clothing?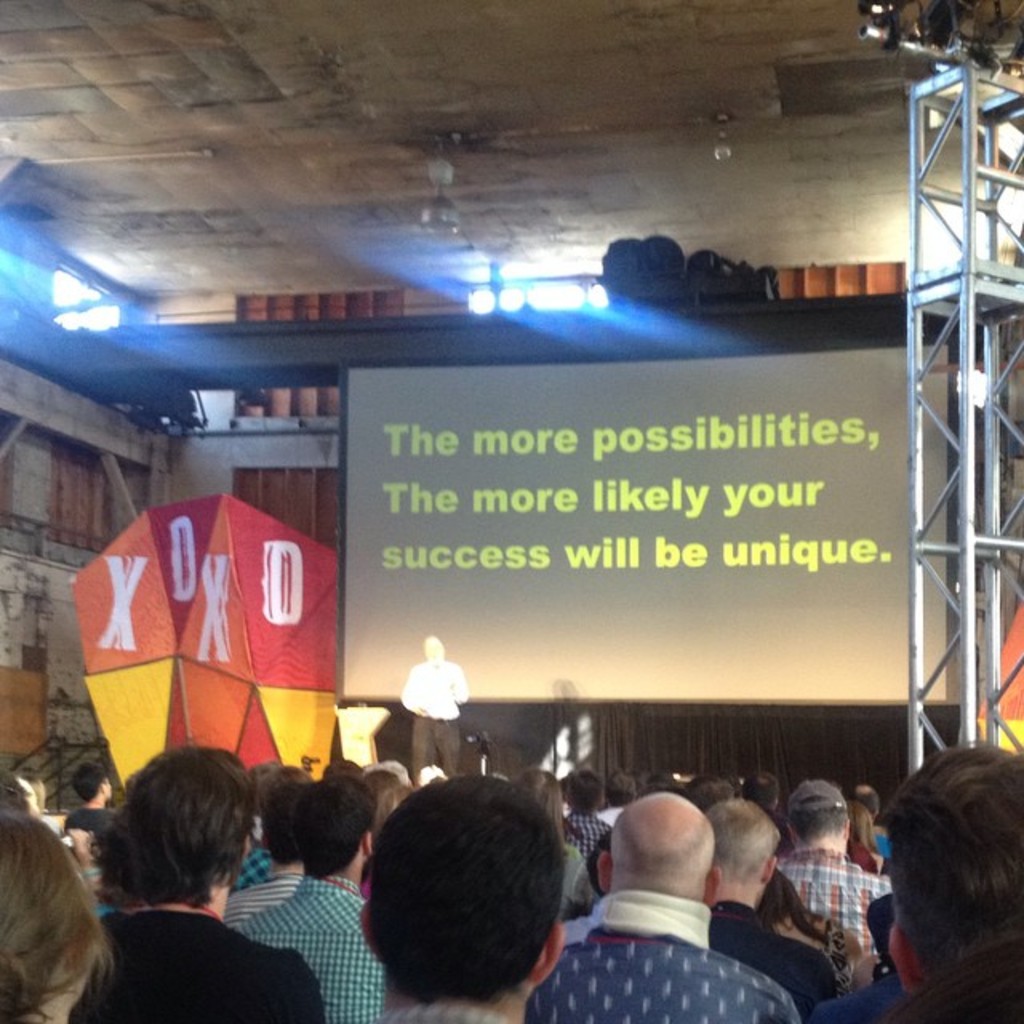
{"left": 810, "top": 978, "right": 917, "bottom": 1022}
